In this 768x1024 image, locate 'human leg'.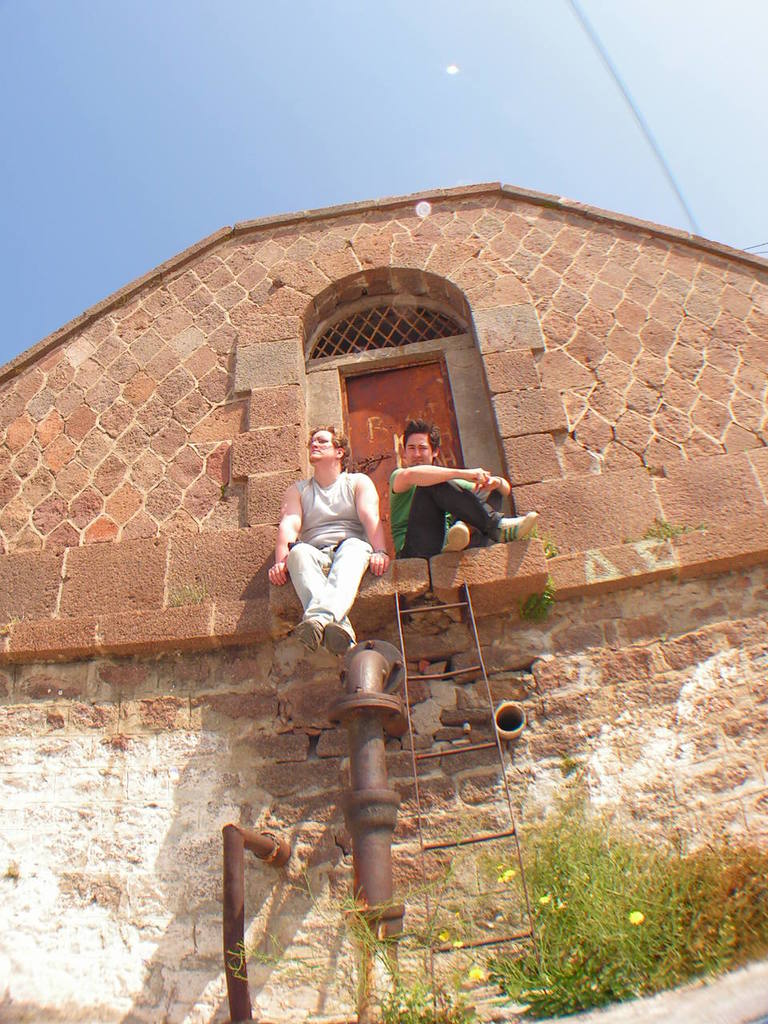
Bounding box: <region>399, 475, 542, 561</region>.
